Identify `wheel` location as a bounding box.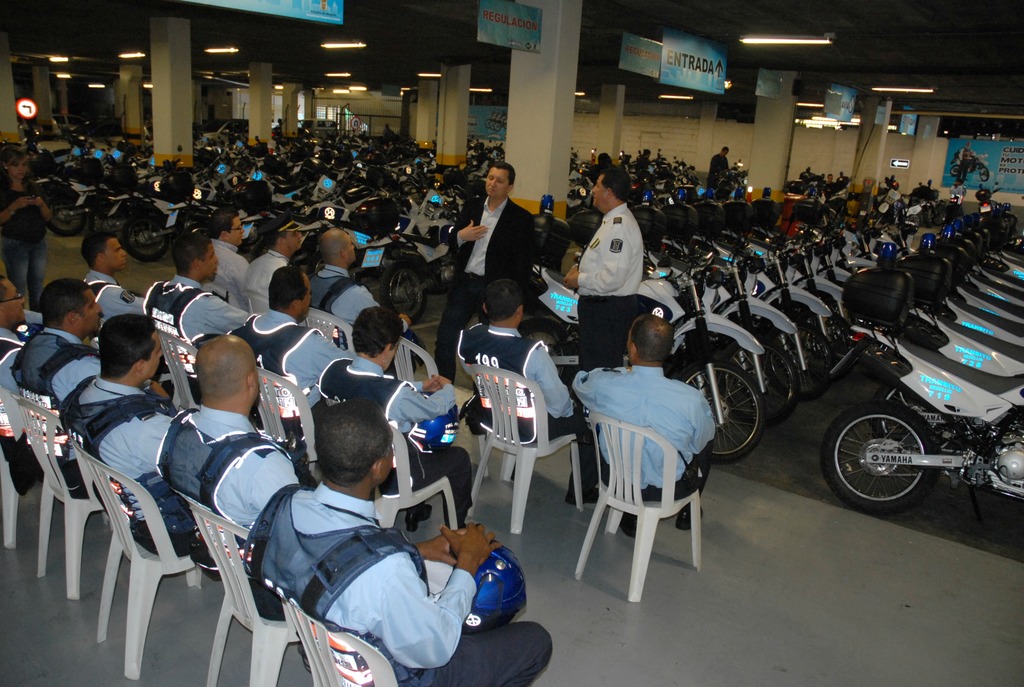
718/333/797/425.
